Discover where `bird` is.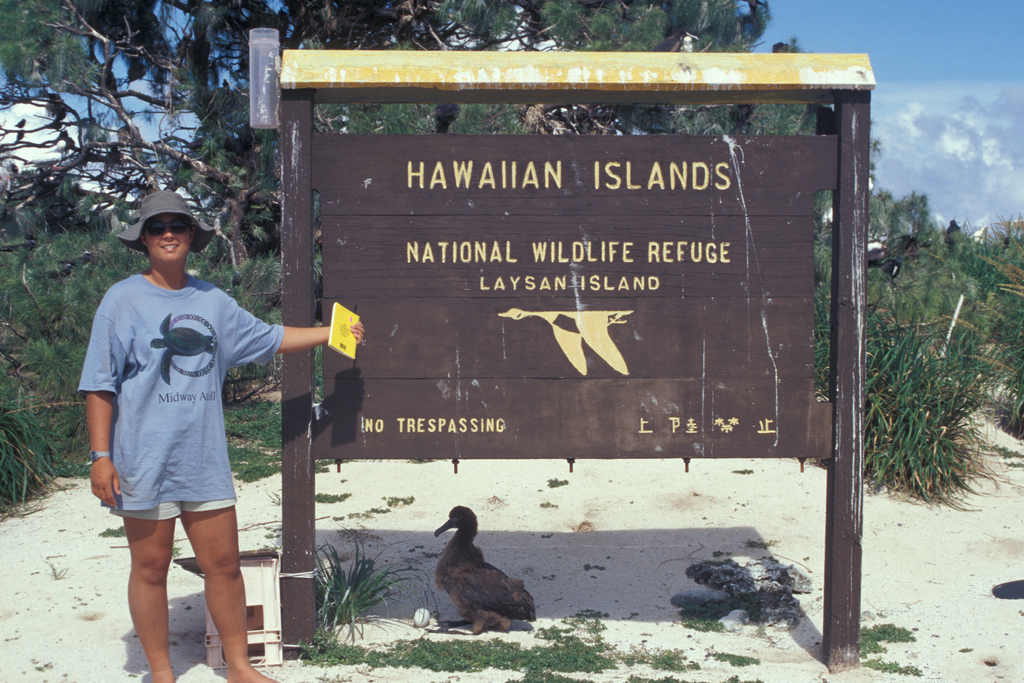
Discovered at [x1=422, y1=520, x2=527, y2=632].
